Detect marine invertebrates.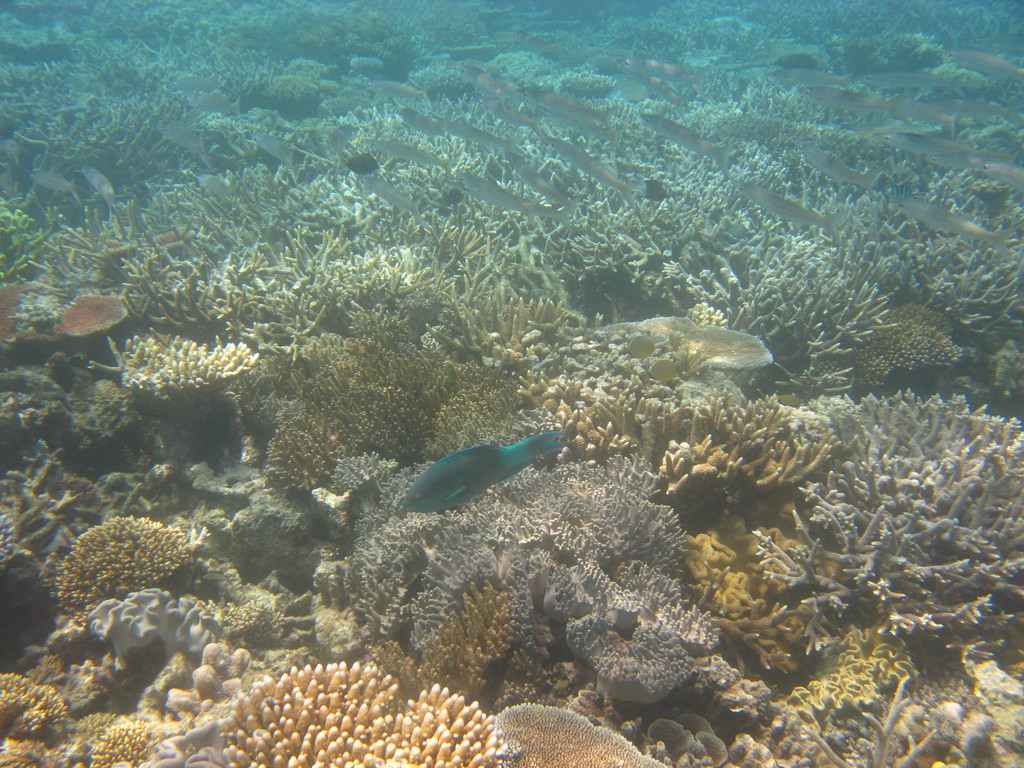
Detected at region(472, 52, 565, 102).
